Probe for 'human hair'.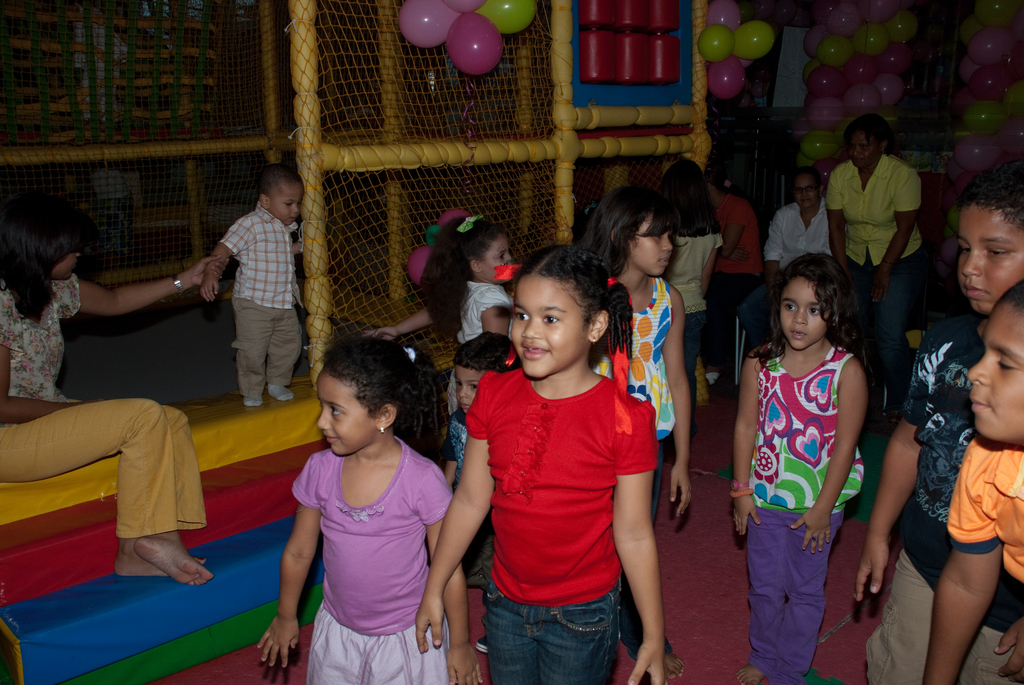
Probe result: [x1=842, y1=111, x2=891, y2=159].
